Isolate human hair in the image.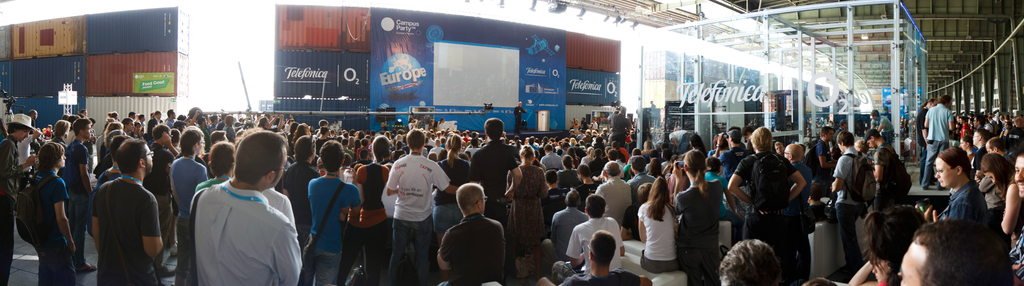
Isolated region: {"left": 104, "top": 121, "right": 122, "bottom": 136}.
